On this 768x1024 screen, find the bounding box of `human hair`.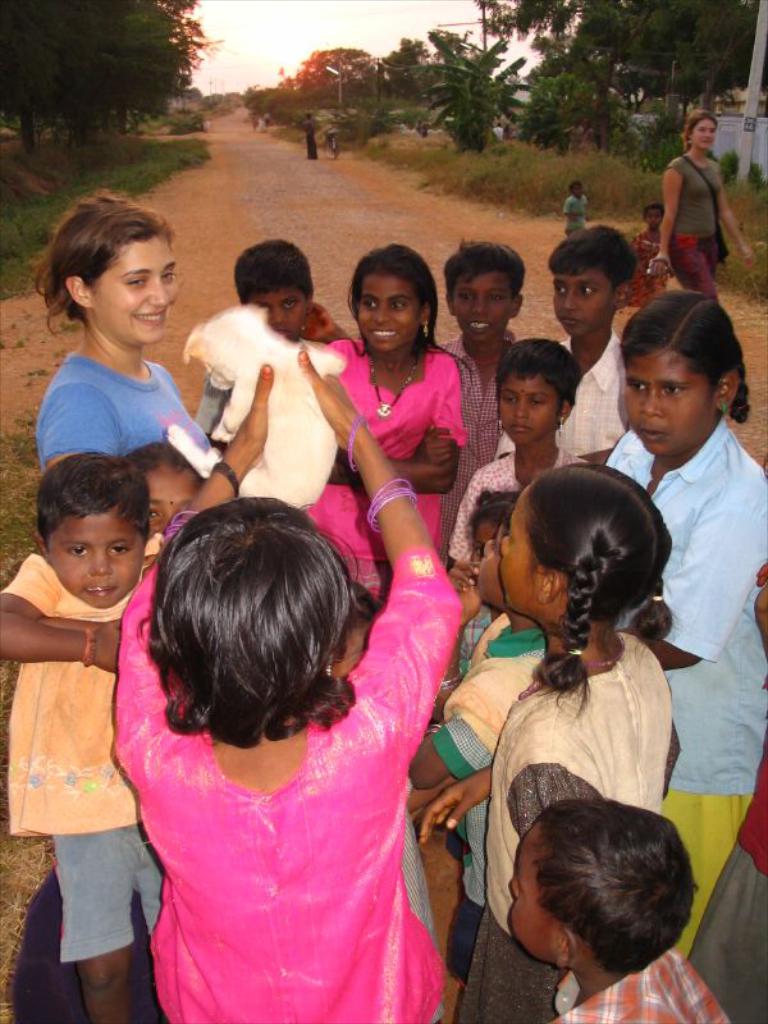
Bounding box: (443,239,529,303).
